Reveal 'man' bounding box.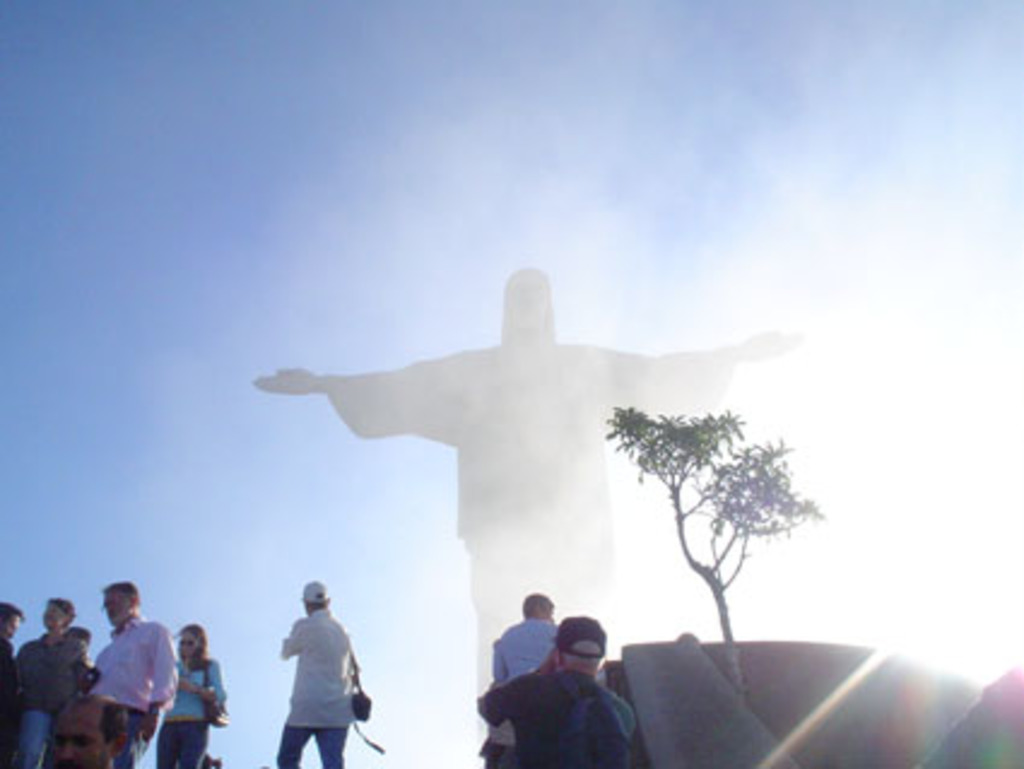
Revealed: bbox(477, 588, 564, 767).
